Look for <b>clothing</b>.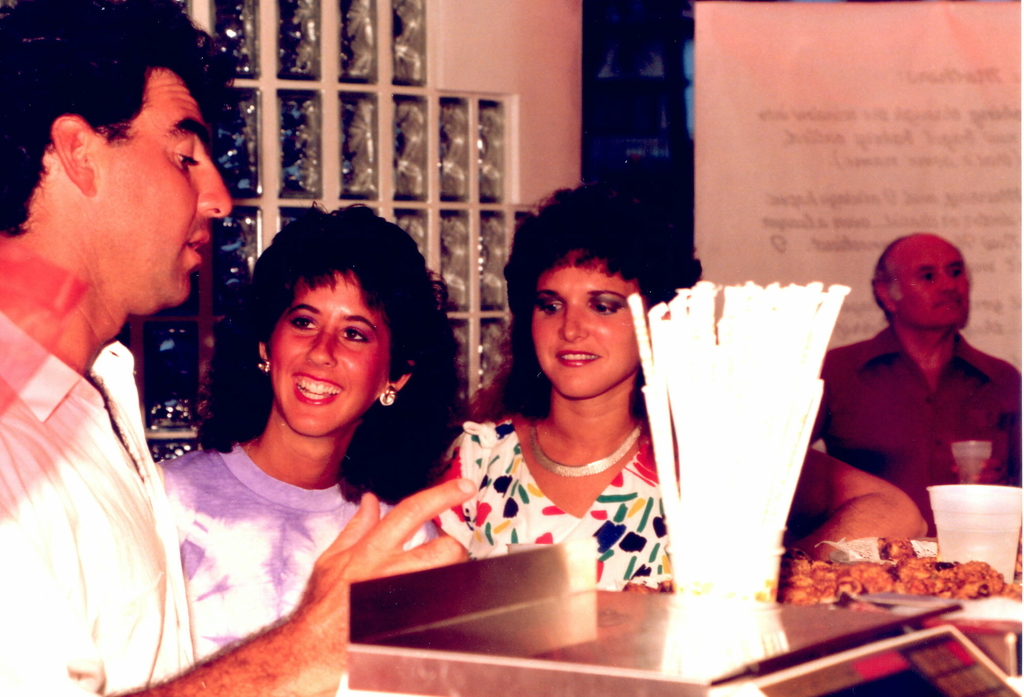
Found: crop(0, 317, 196, 696).
